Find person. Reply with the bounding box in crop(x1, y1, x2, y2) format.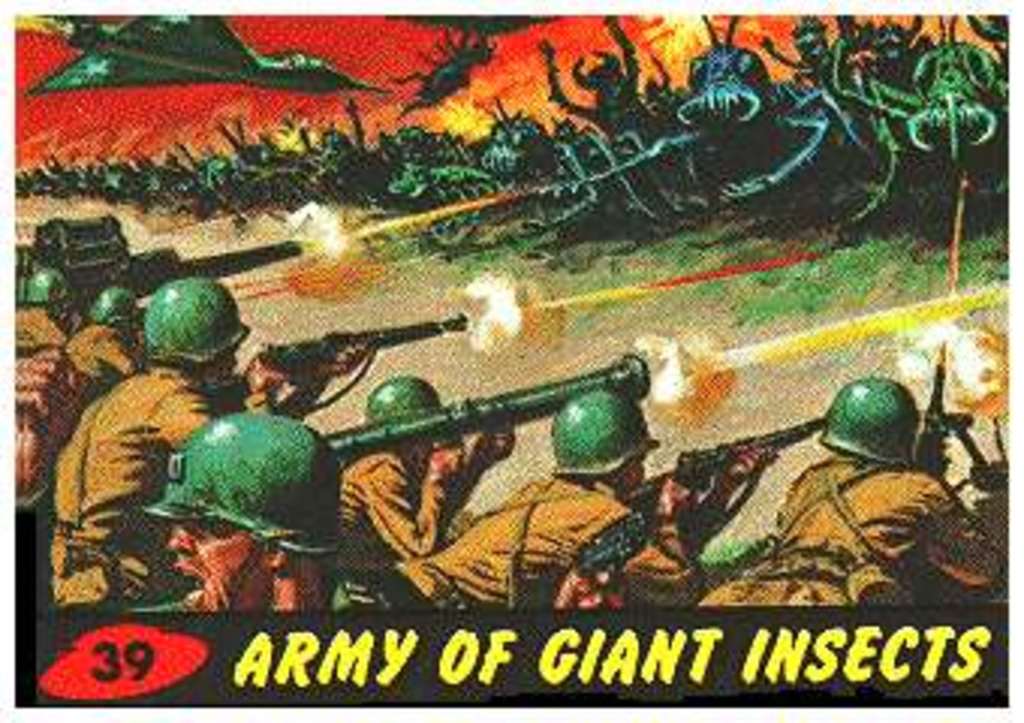
crop(723, 355, 964, 624).
